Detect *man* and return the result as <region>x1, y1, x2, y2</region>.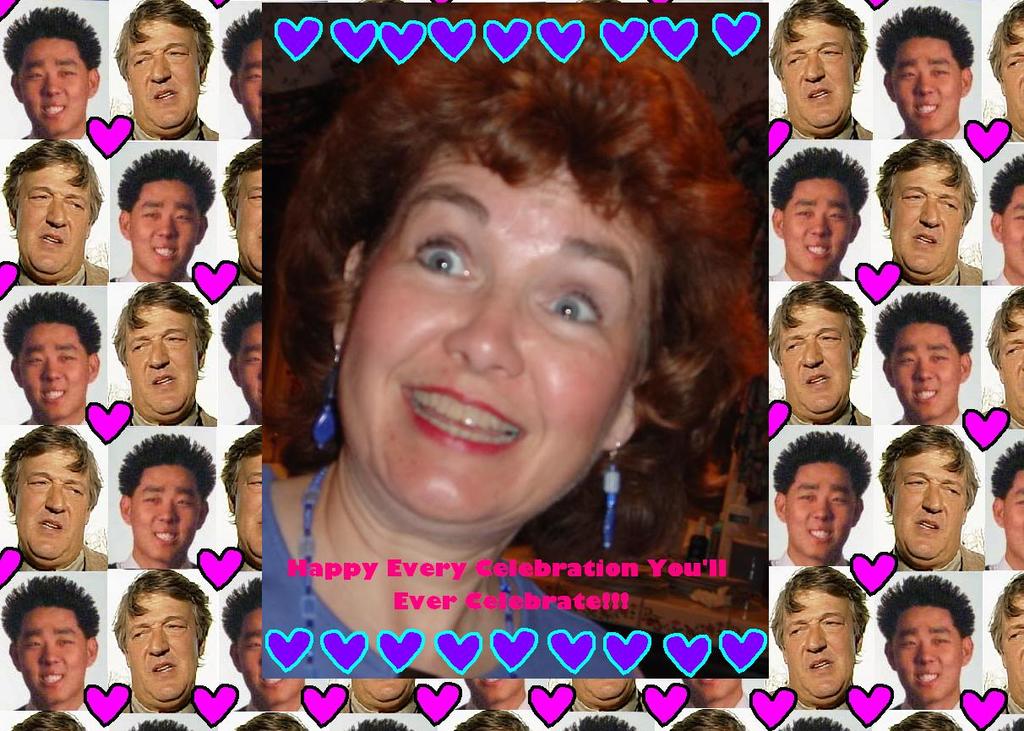
<region>111, 567, 215, 709</region>.
